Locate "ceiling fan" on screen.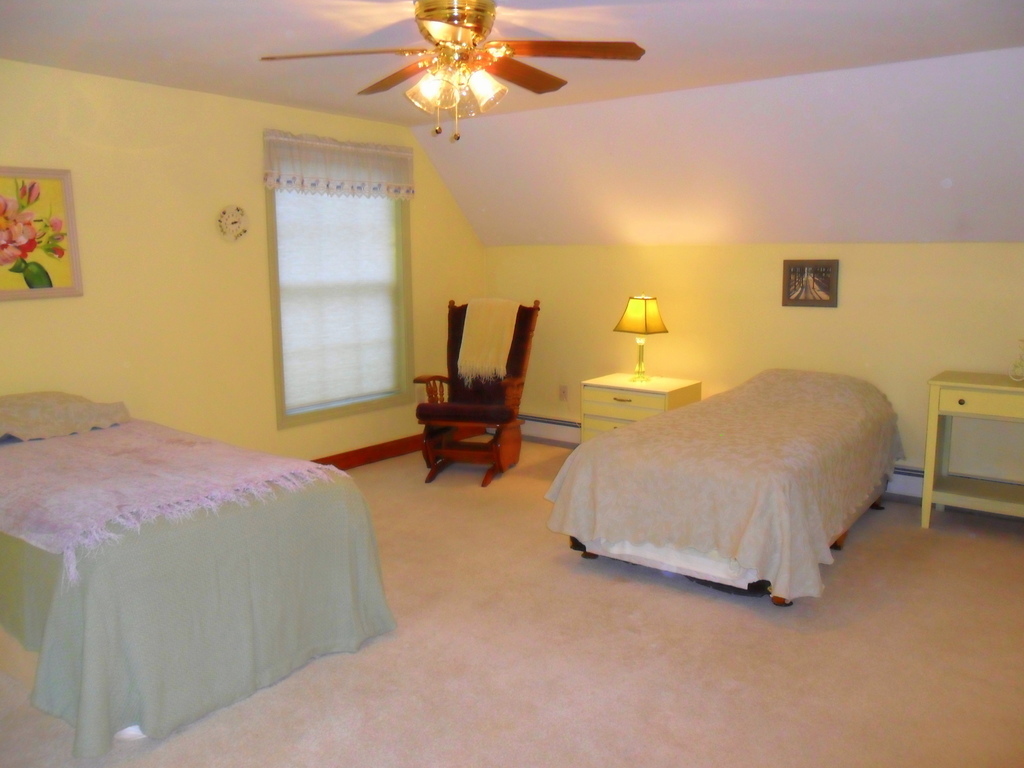
On screen at 260 0 645 140.
